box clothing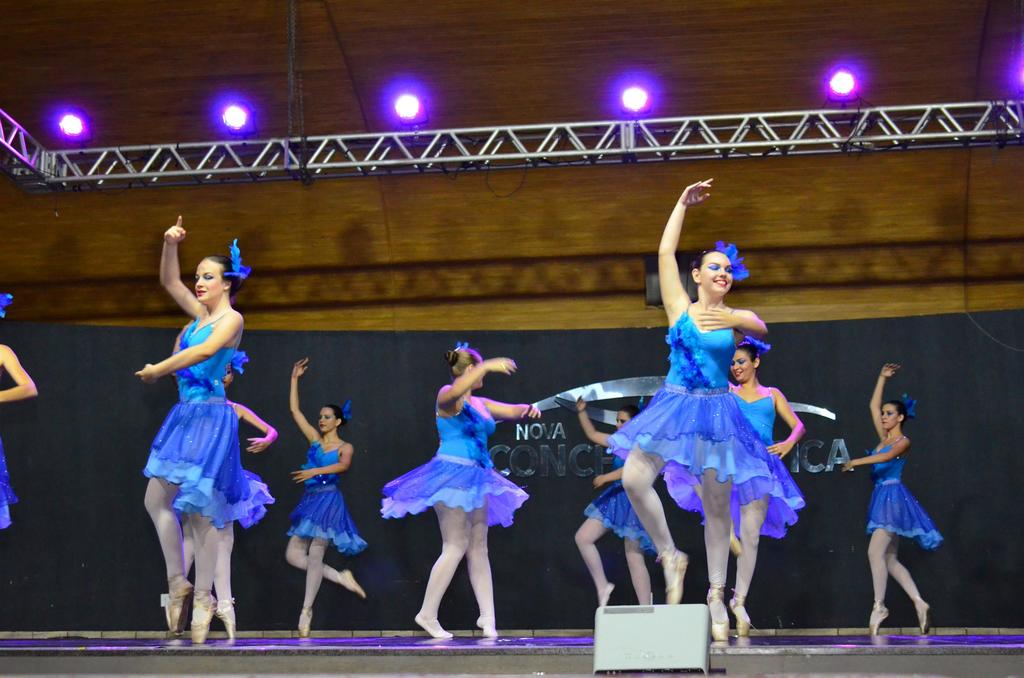
600/300/809/503
